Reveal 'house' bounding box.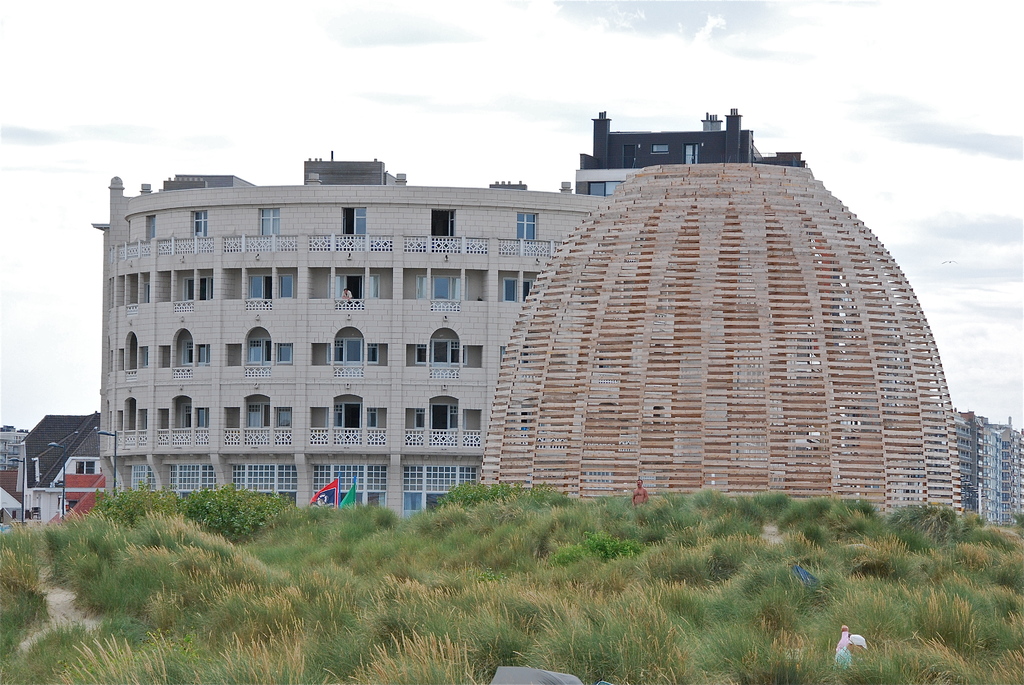
Revealed: 156 304 220 387.
